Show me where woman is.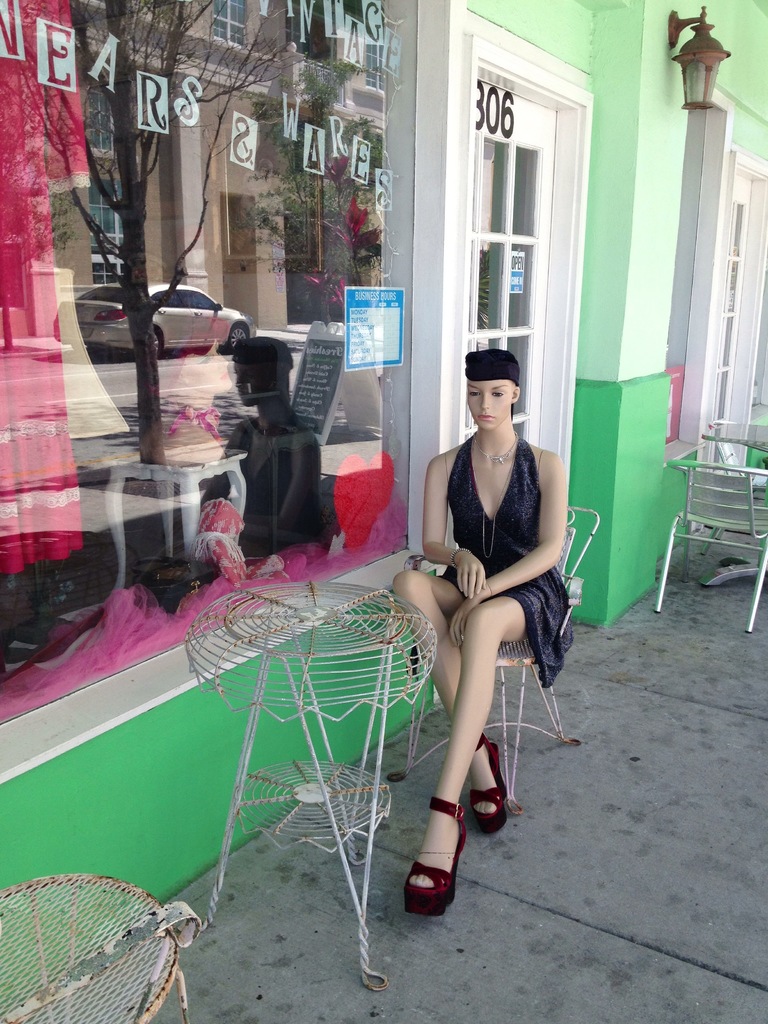
woman is at (388,324,571,904).
